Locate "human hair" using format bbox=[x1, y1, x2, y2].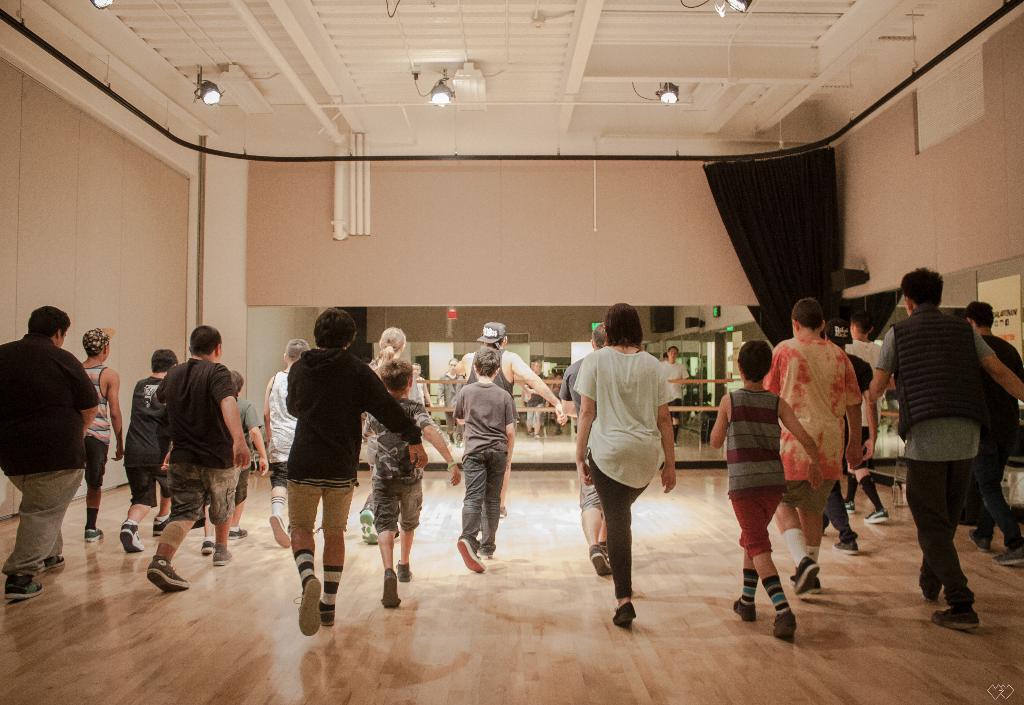
bbox=[379, 360, 413, 394].
